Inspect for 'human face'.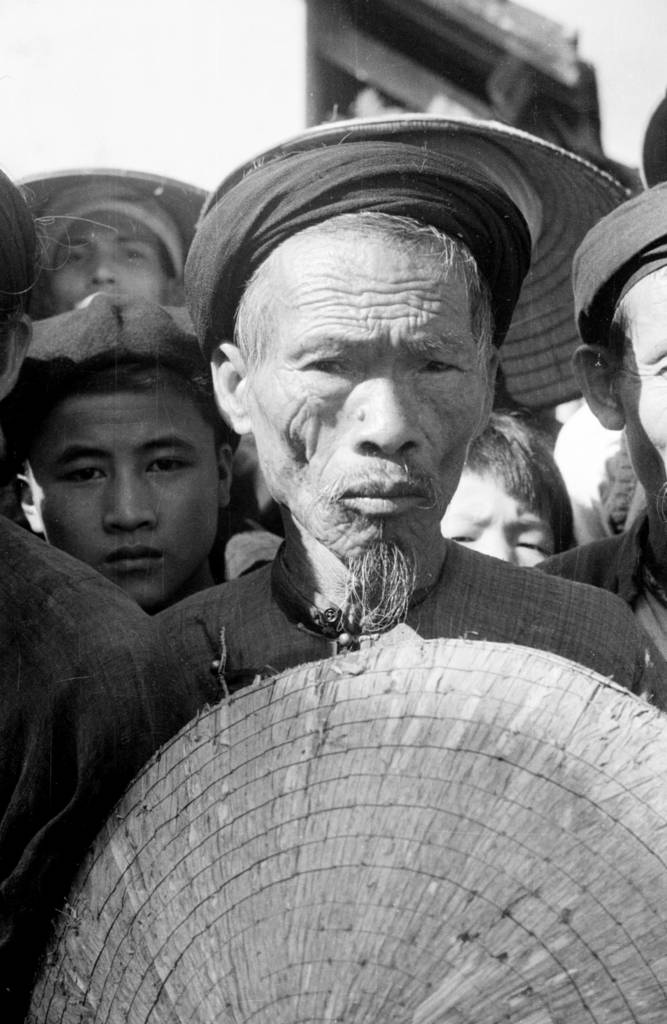
Inspection: pyautogui.locateOnScreen(49, 210, 166, 304).
